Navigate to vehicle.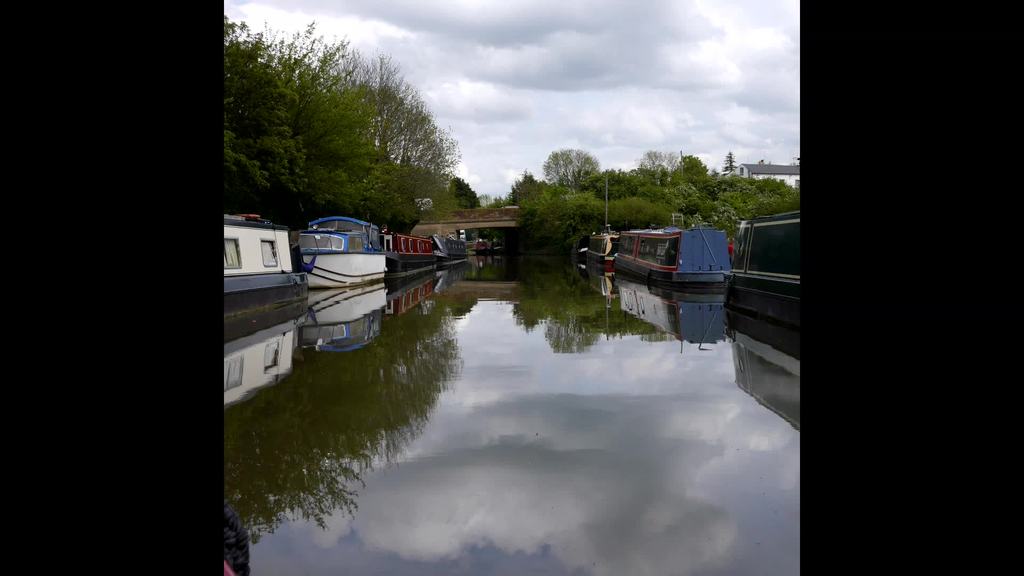
Navigation target: 722:211:802:326.
